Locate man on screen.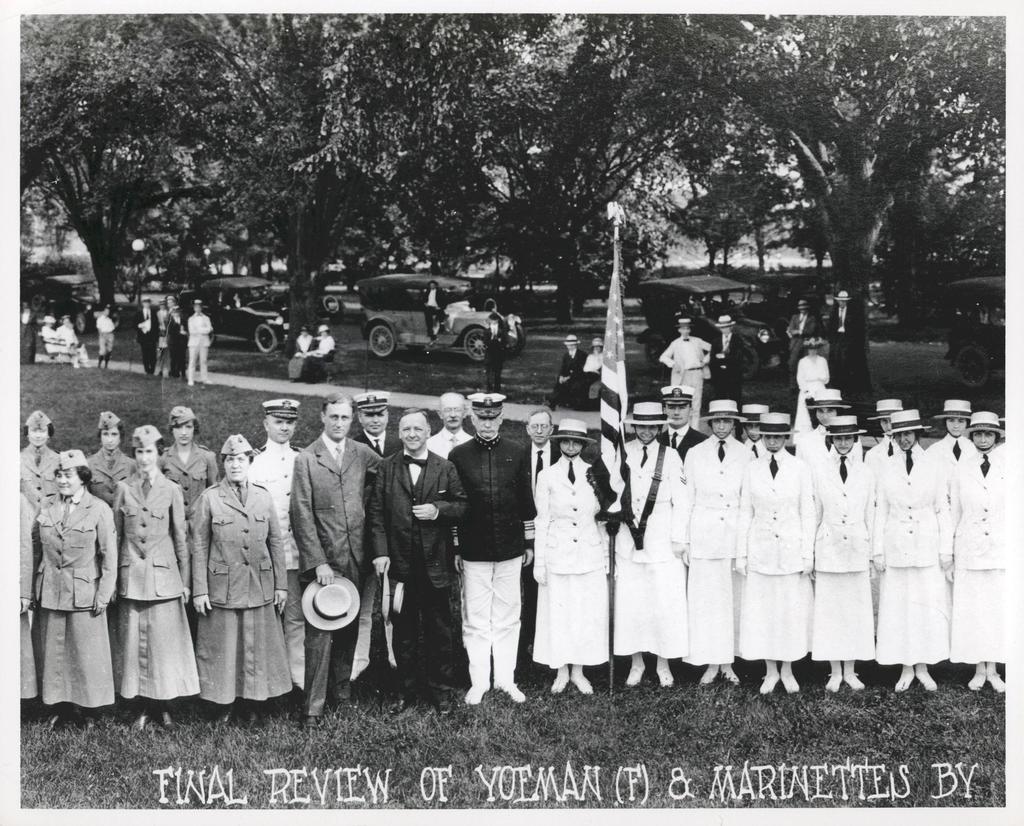
On screen at crop(352, 391, 403, 463).
